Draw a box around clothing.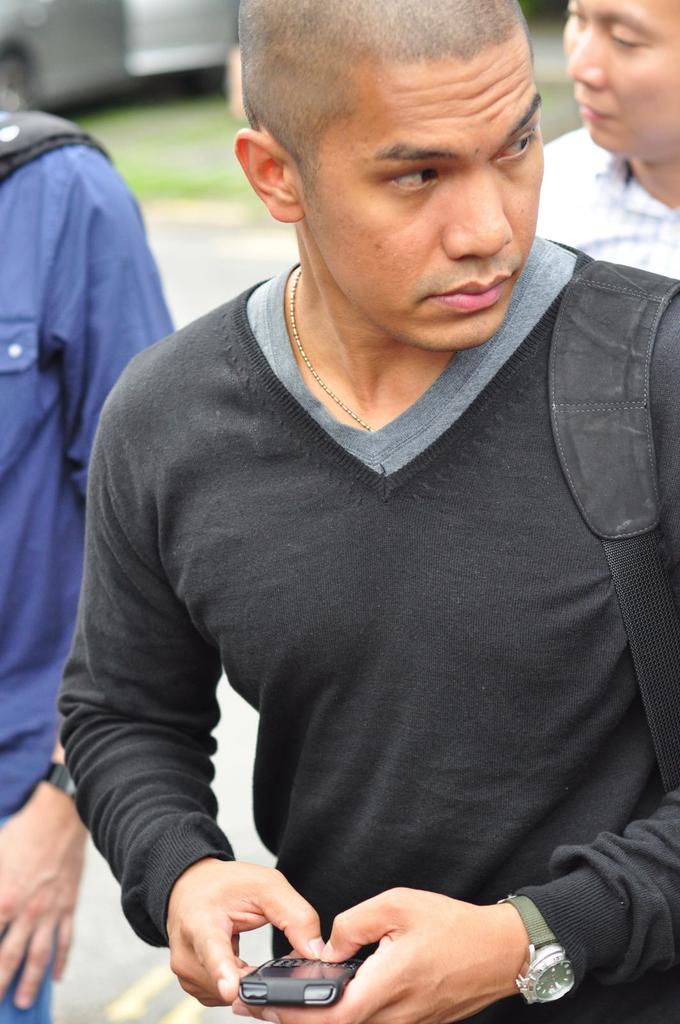
Rect(68, 180, 659, 1007).
